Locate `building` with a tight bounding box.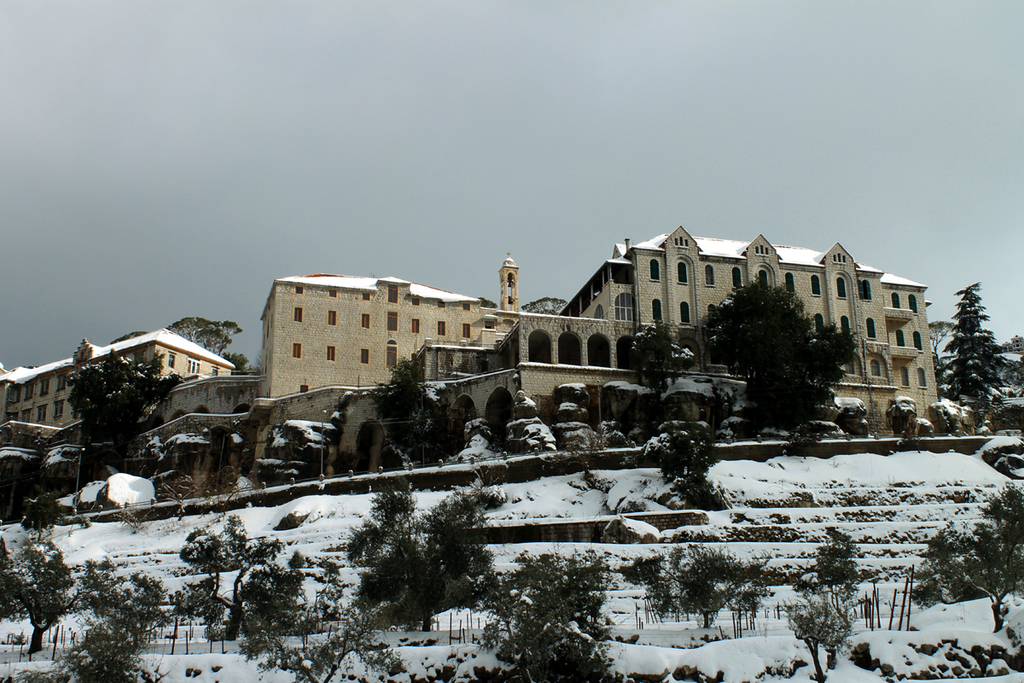
(254,250,522,396).
